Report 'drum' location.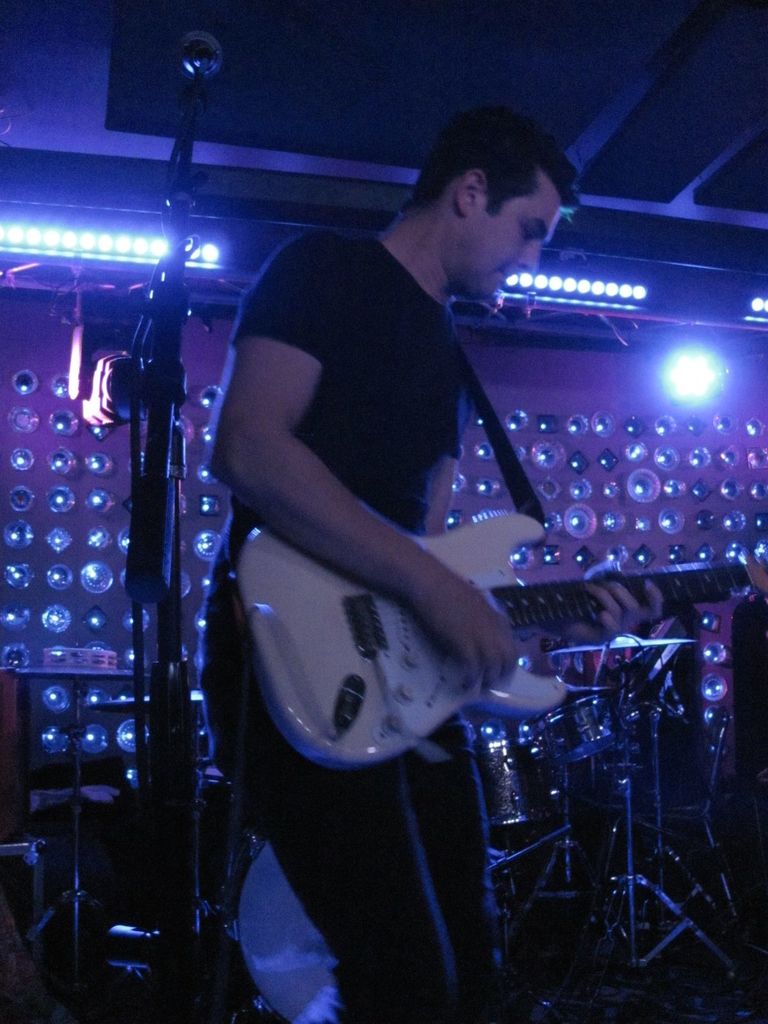
Report: select_region(228, 841, 331, 1023).
